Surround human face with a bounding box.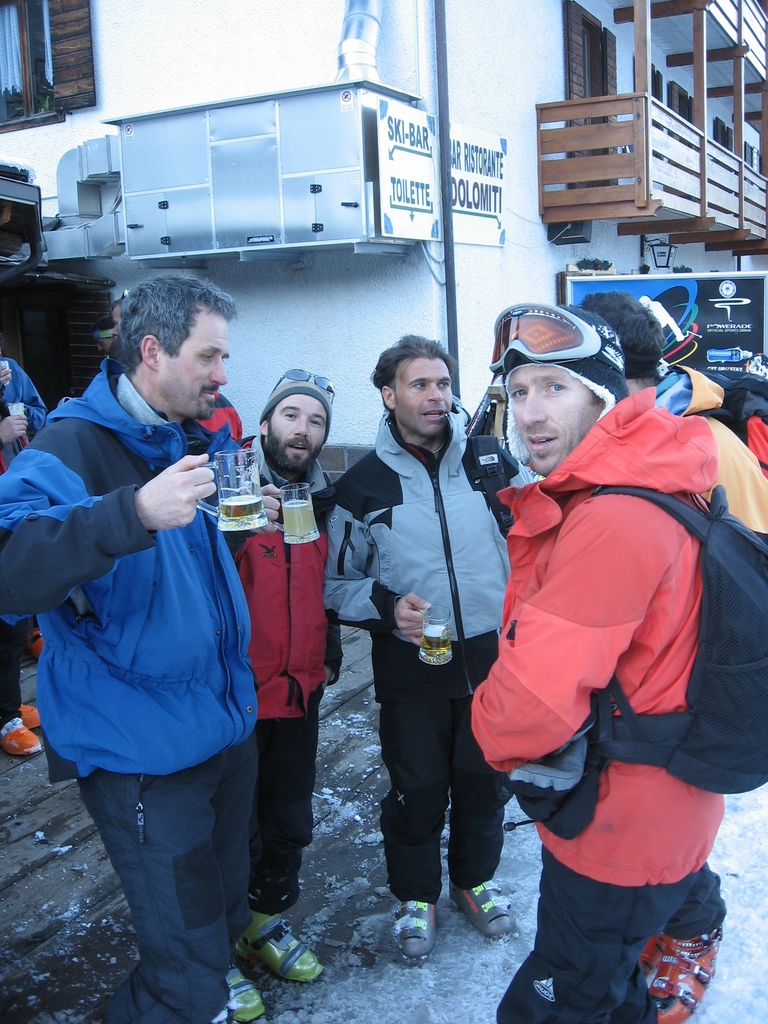
<box>506,366,599,475</box>.
